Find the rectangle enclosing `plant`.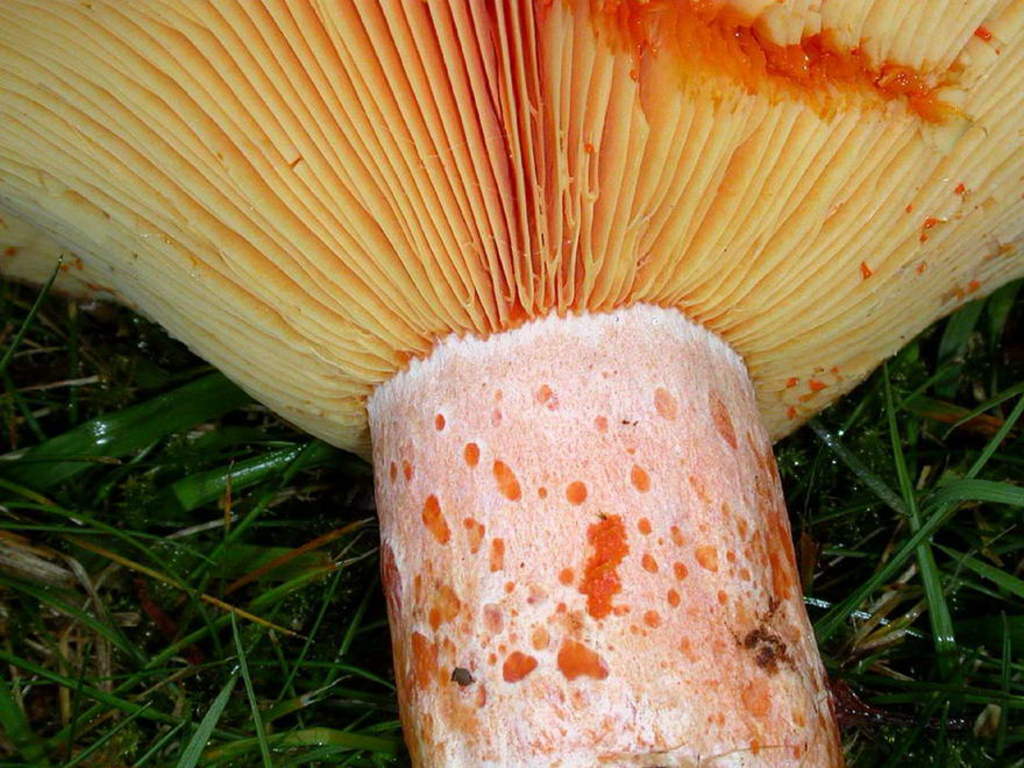
left=0, top=273, right=415, bottom=767.
